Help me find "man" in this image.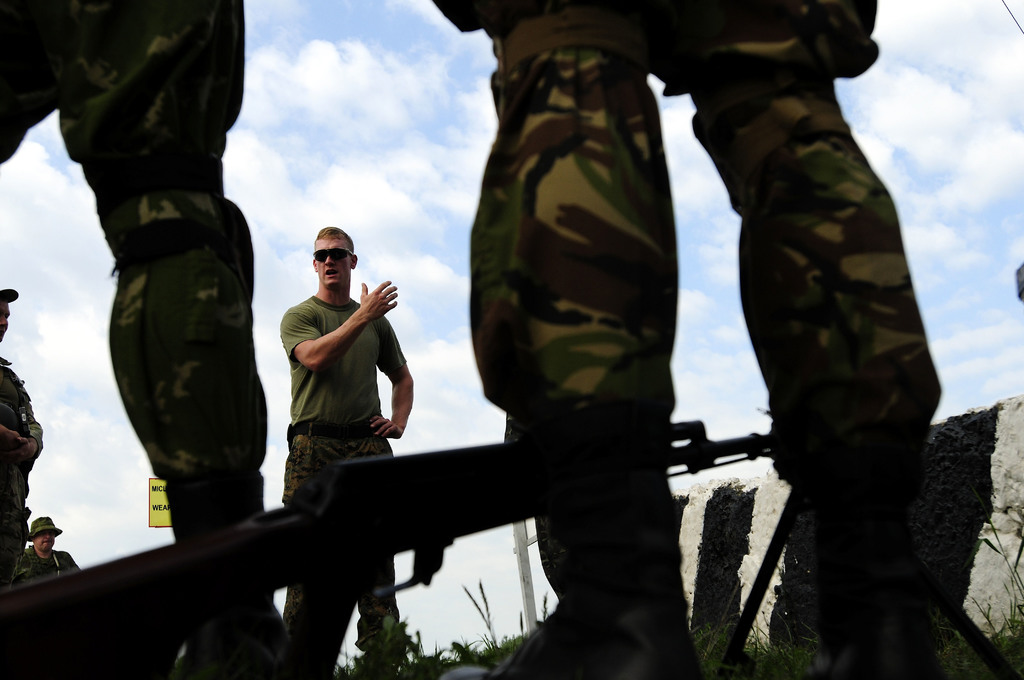
Found it: (13, 521, 83, 586).
